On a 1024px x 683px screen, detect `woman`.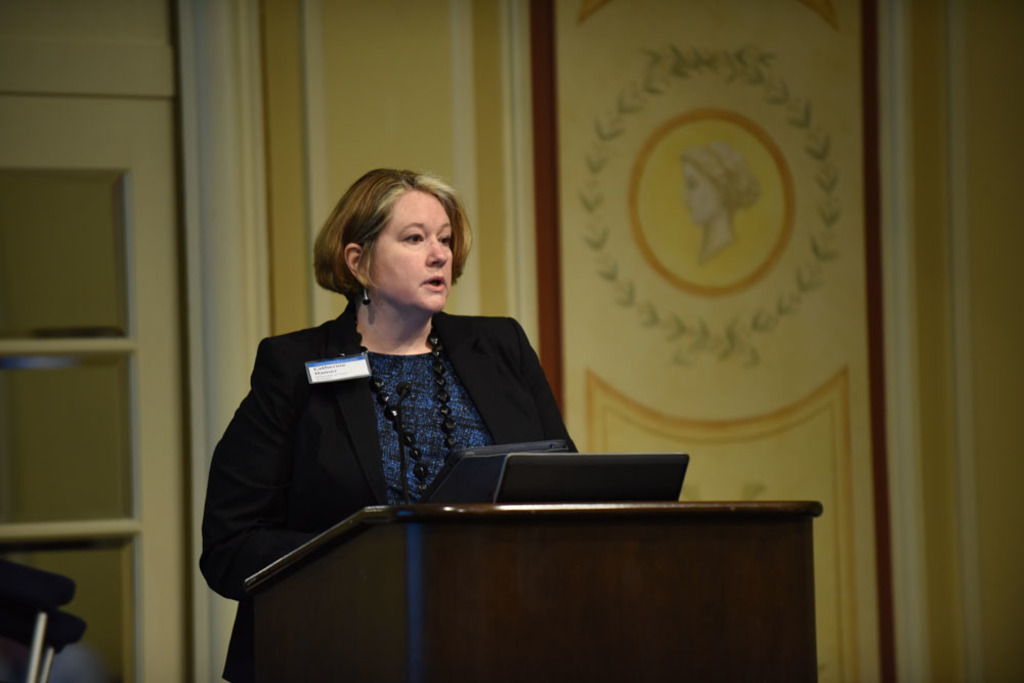
box(239, 160, 585, 590).
